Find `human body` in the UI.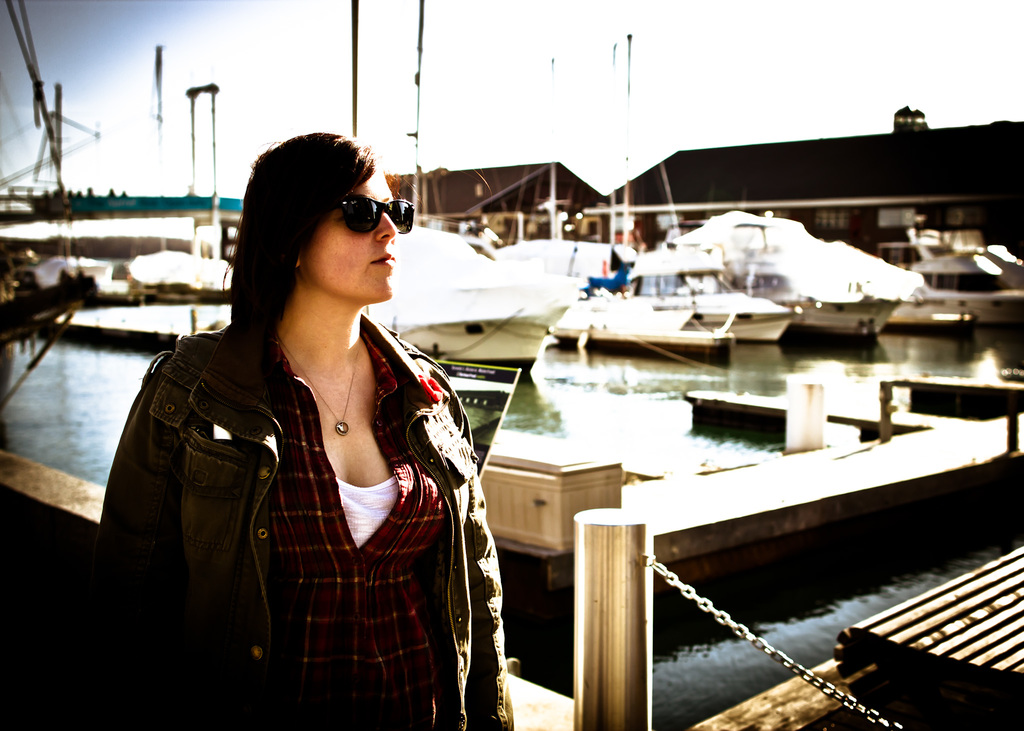
UI element at detection(132, 131, 488, 730).
